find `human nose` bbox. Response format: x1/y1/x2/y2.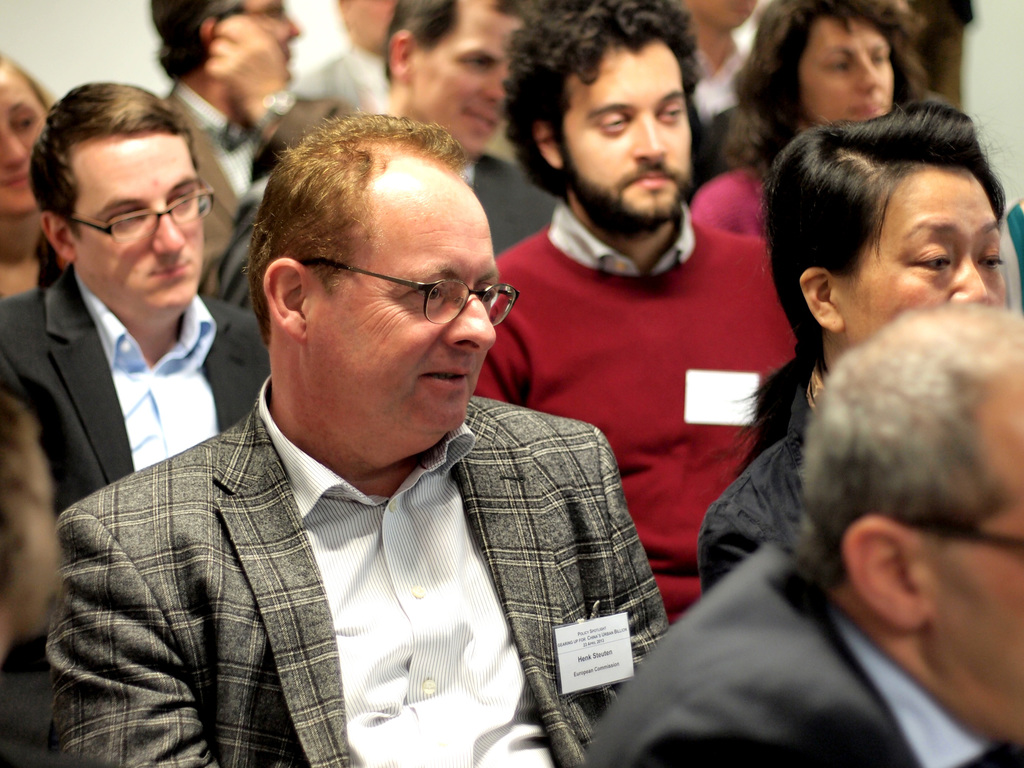
629/112/669/159.
